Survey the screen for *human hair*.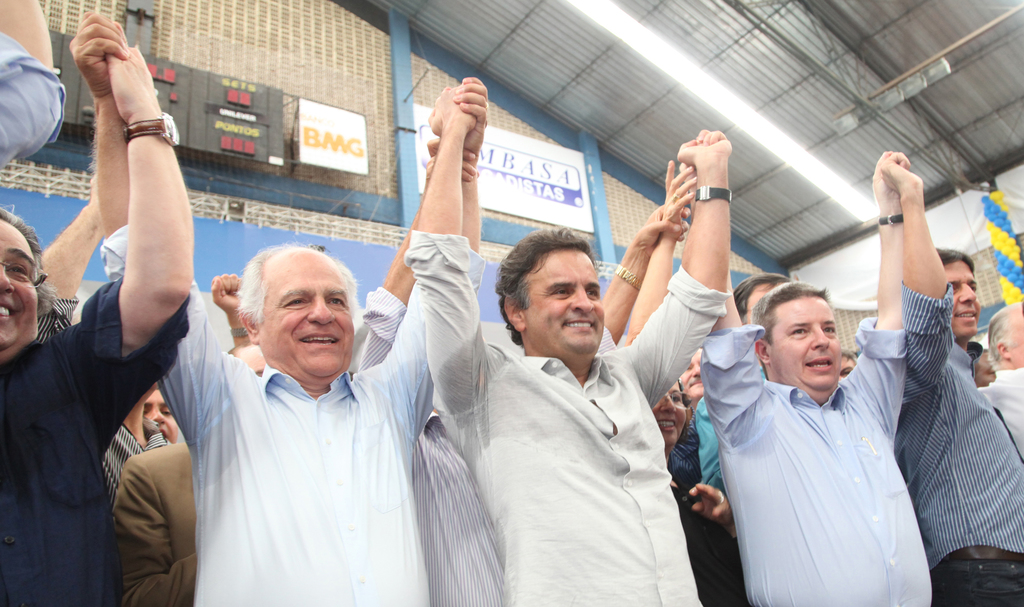
Survey found: 933/246/976/277.
